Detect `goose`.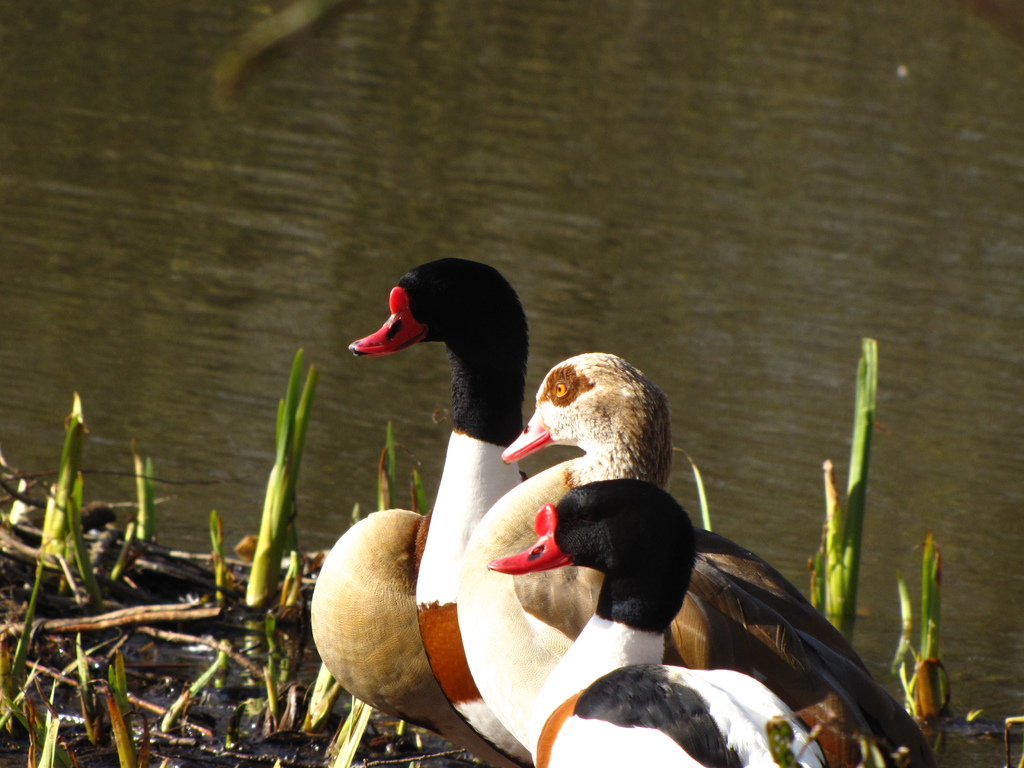
Detected at {"left": 494, "top": 483, "right": 825, "bottom": 767}.
